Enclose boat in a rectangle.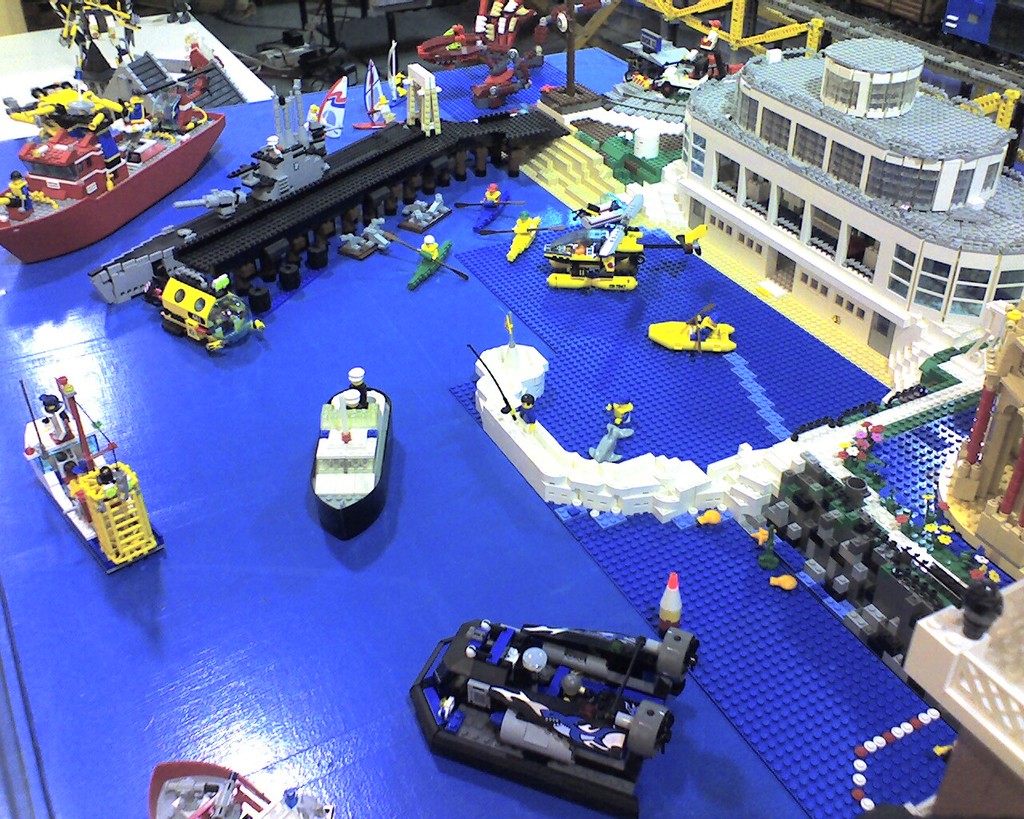
pyautogui.locateOnScreen(648, 326, 735, 352).
